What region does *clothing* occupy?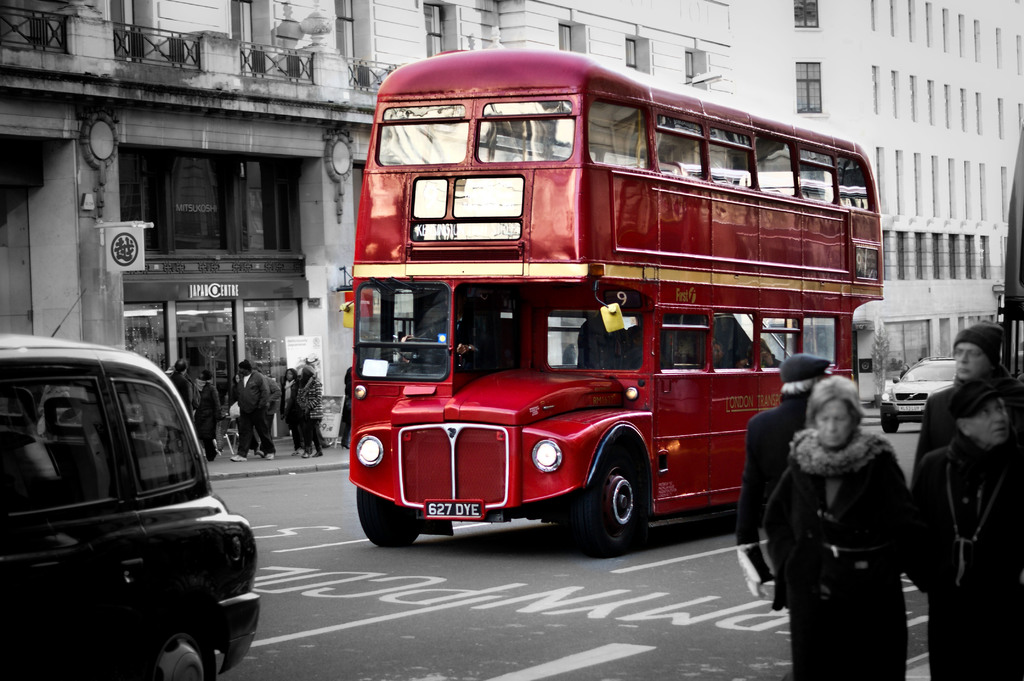
x1=729 y1=399 x2=815 y2=553.
